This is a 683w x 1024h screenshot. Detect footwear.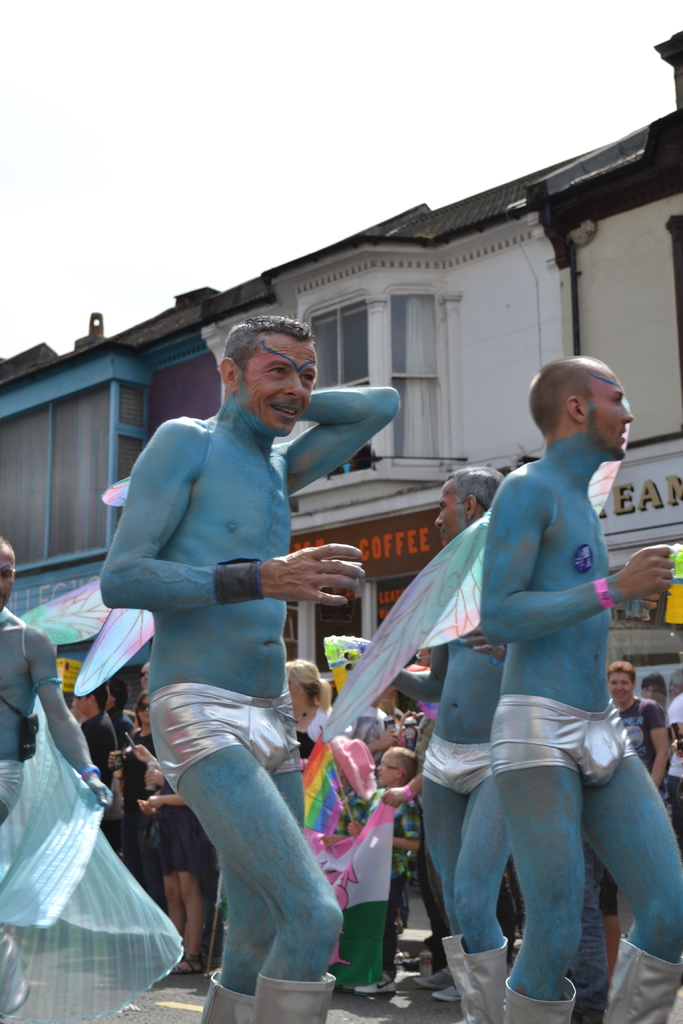
{"left": 172, "top": 951, "right": 207, "bottom": 972}.
